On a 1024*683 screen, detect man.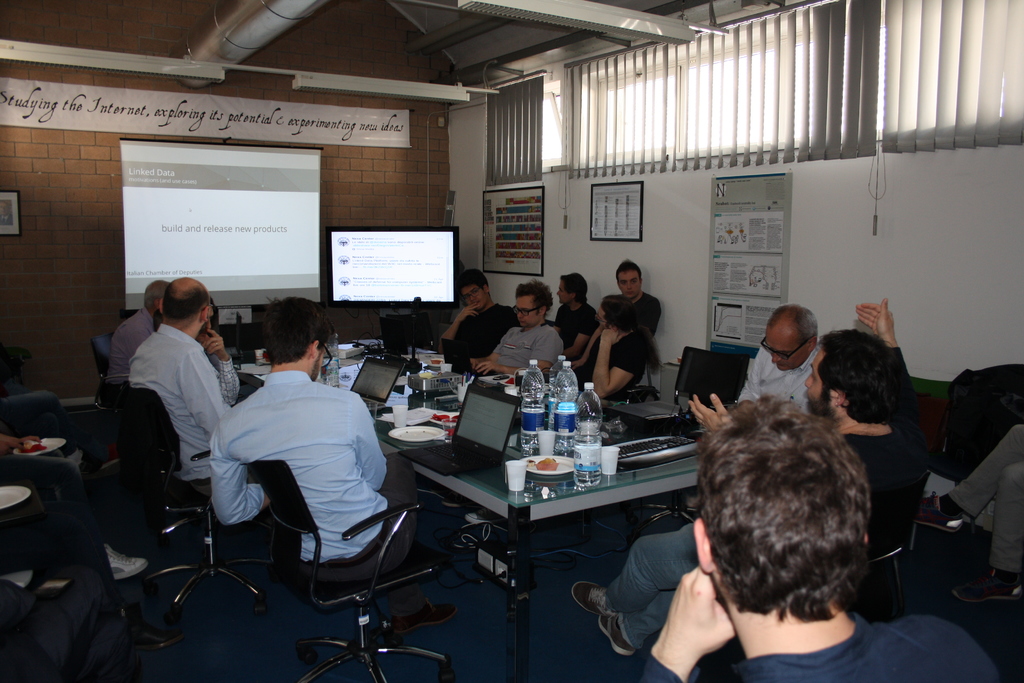
BBox(436, 270, 519, 374).
